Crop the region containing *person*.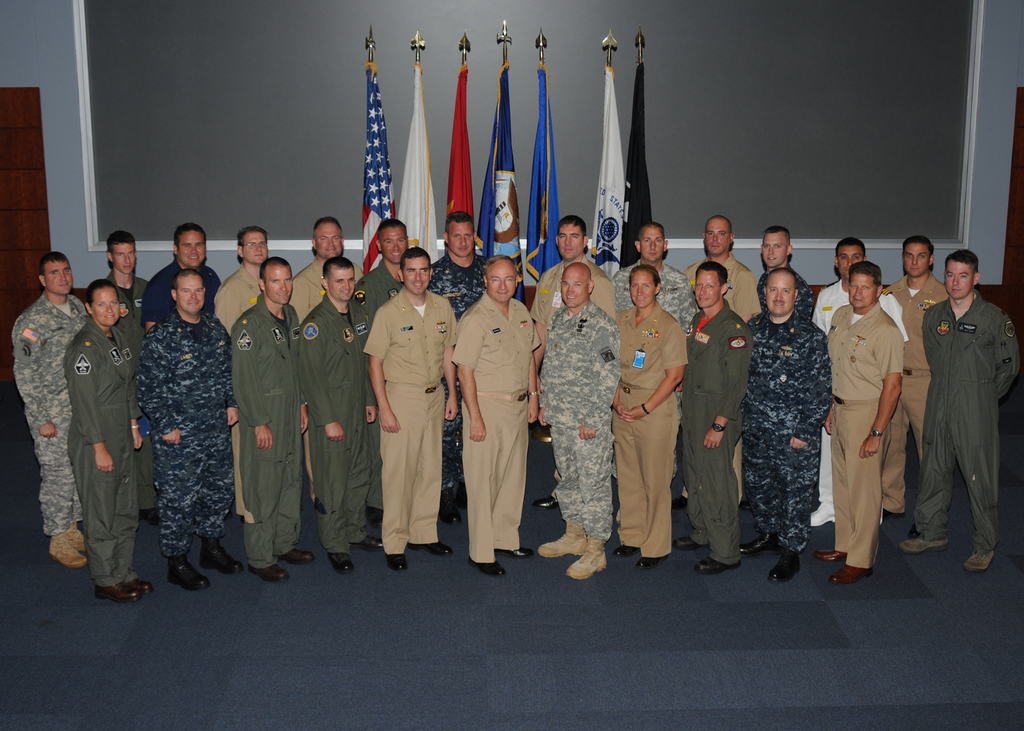
Crop region: [540,261,616,584].
